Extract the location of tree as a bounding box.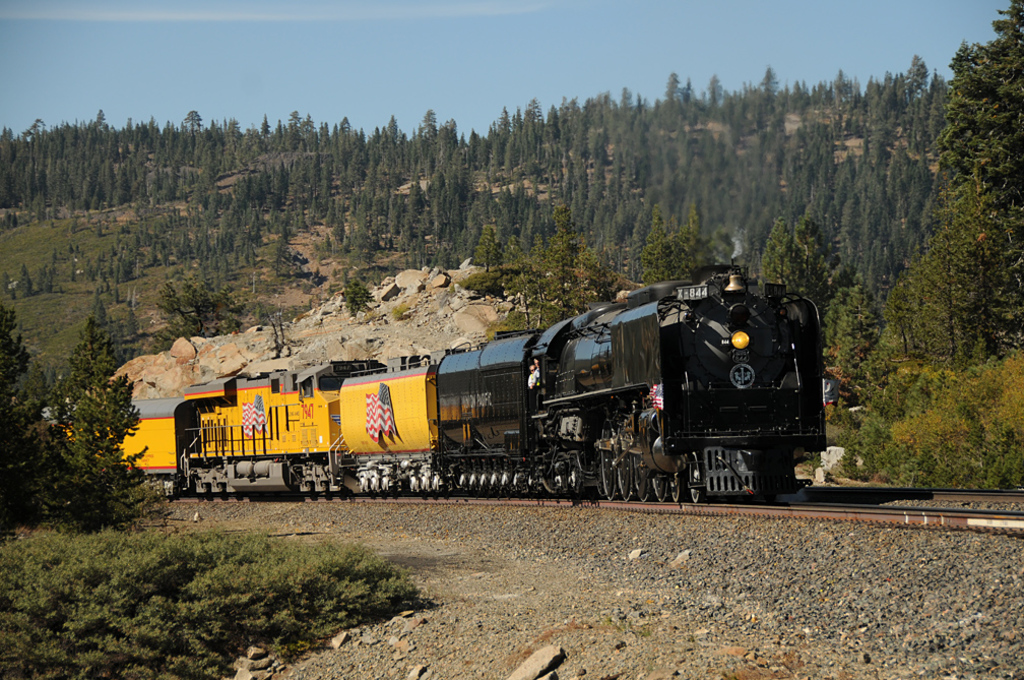
Rect(263, 316, 303, 350).
